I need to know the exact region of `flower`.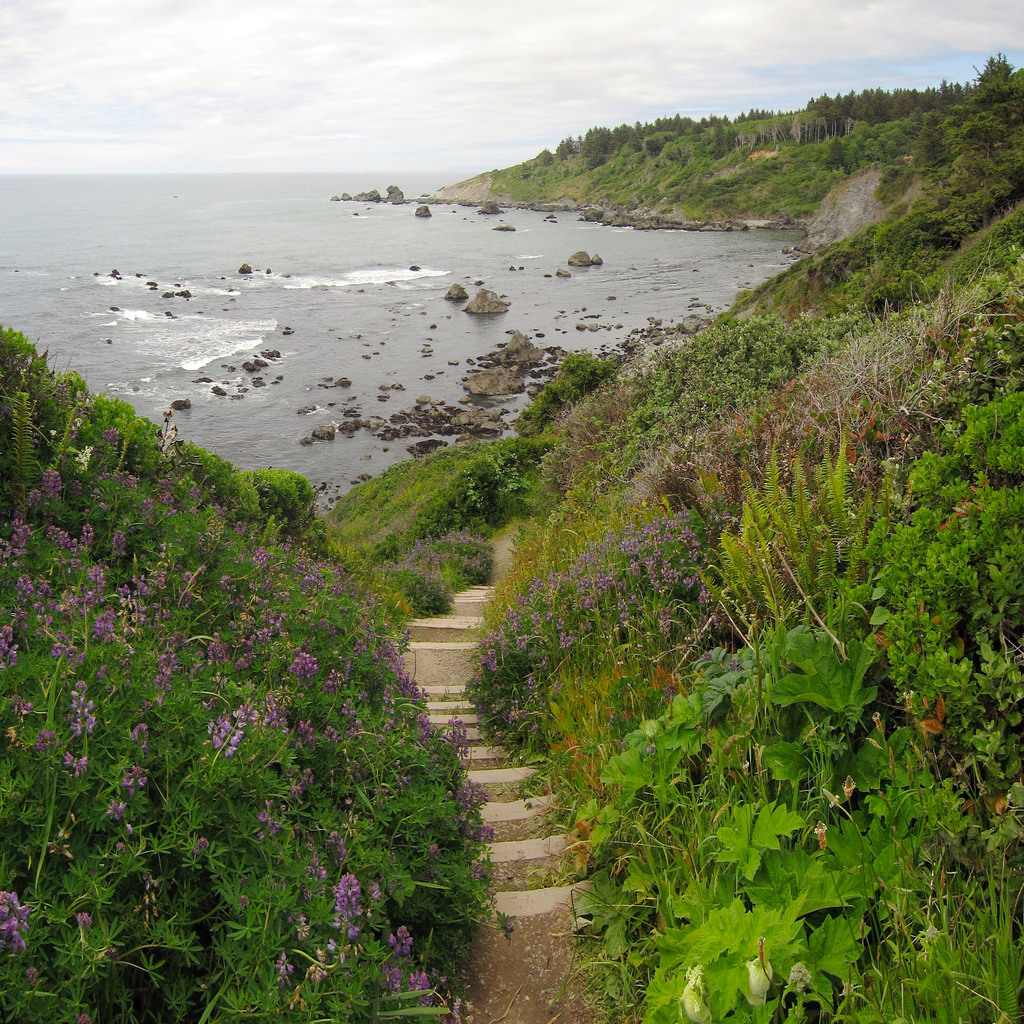
Region: left=225, top=641, right=269, bottom=666.
